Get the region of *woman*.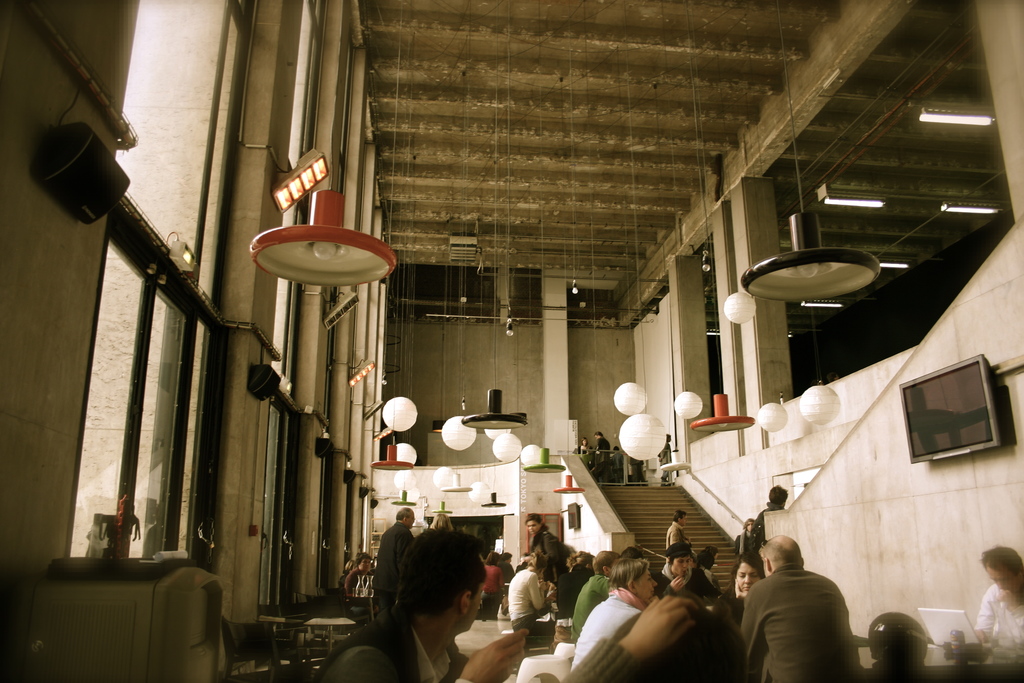
box(501, 552, 517, 581).
